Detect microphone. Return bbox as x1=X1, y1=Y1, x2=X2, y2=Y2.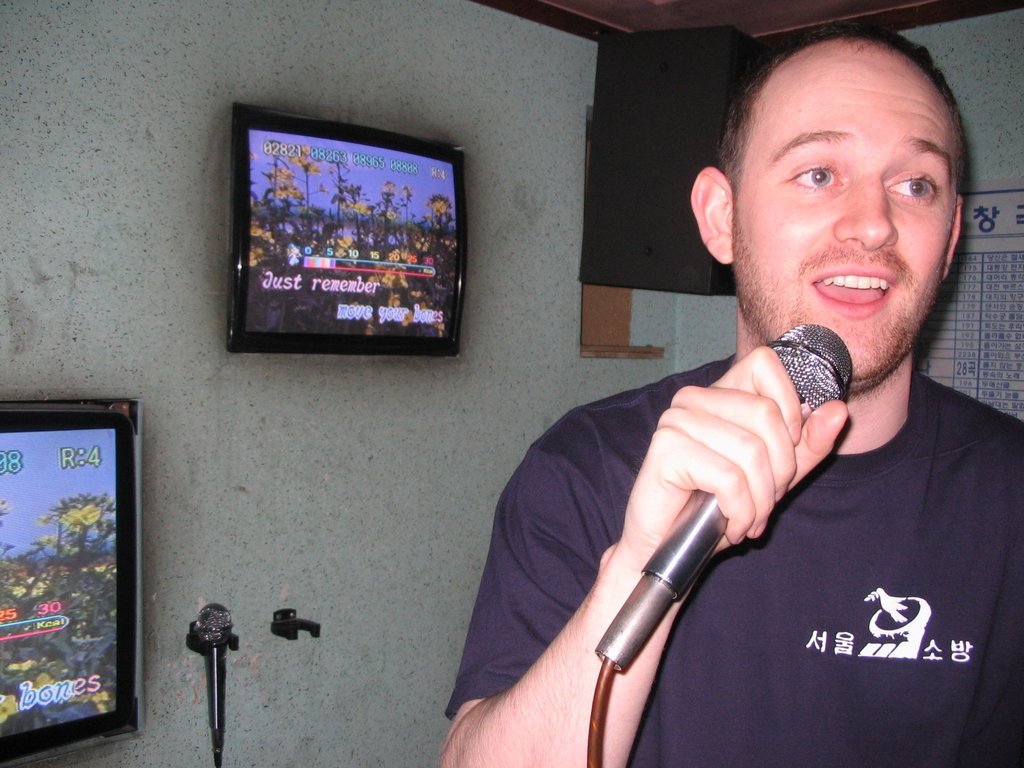
x1=750, y1=334, x2=879, y2=407.
